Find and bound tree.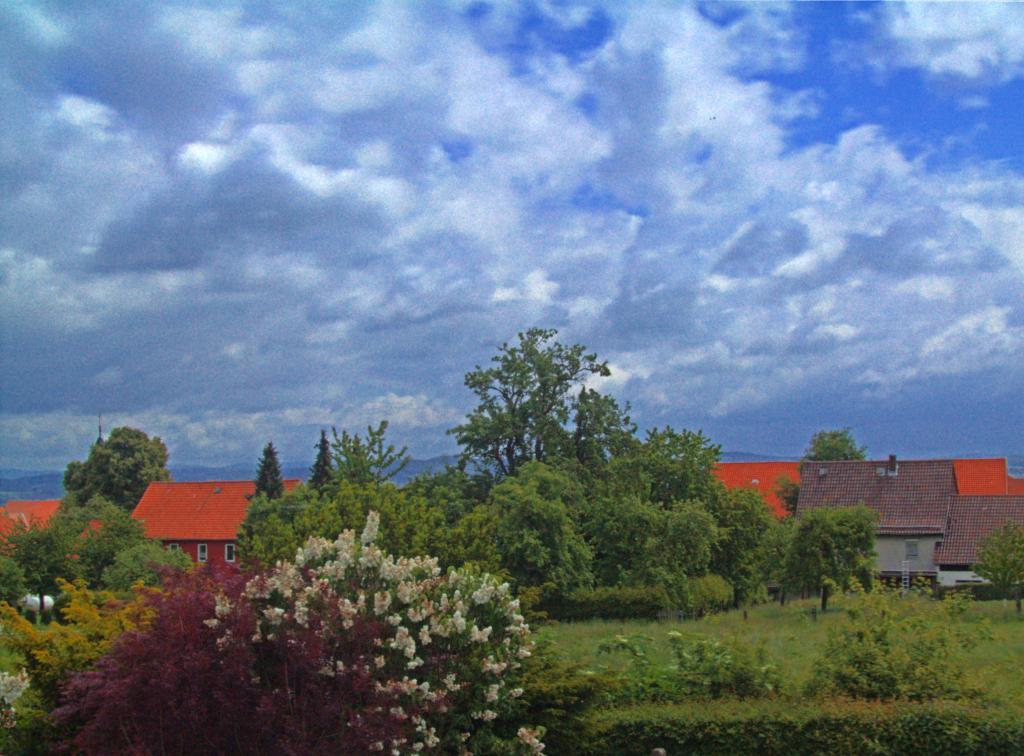
Bound: x1=451, y1=317, x2=624, y2=514.
